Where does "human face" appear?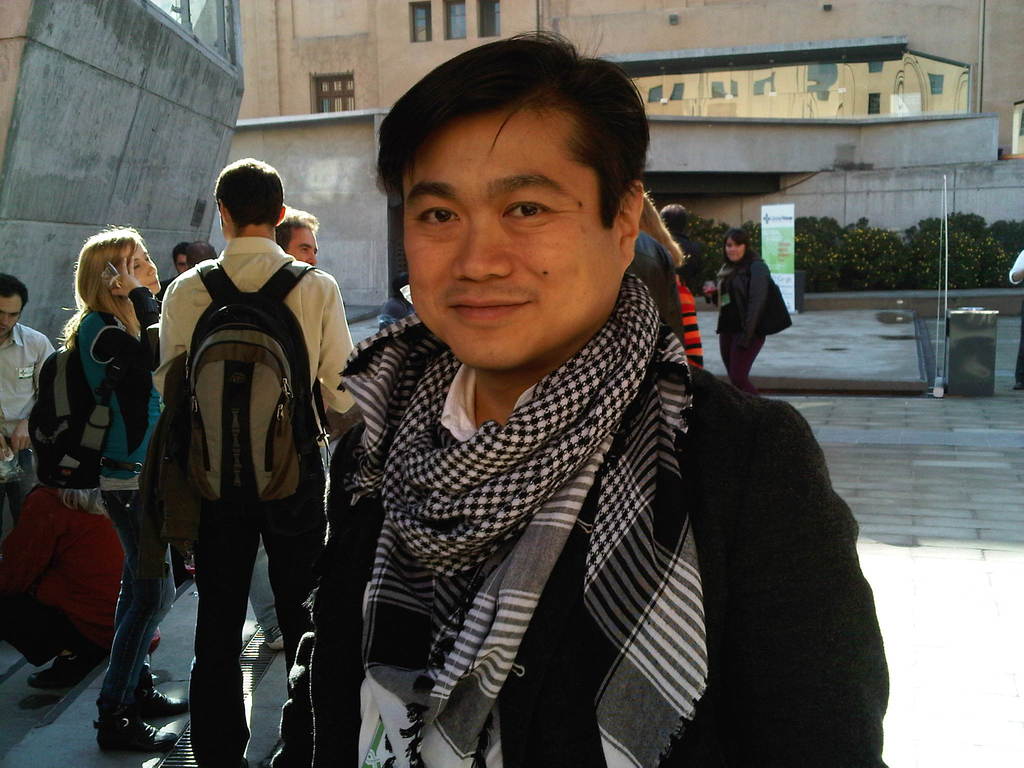
Appears at BBox(177, 250, 189, 273).
